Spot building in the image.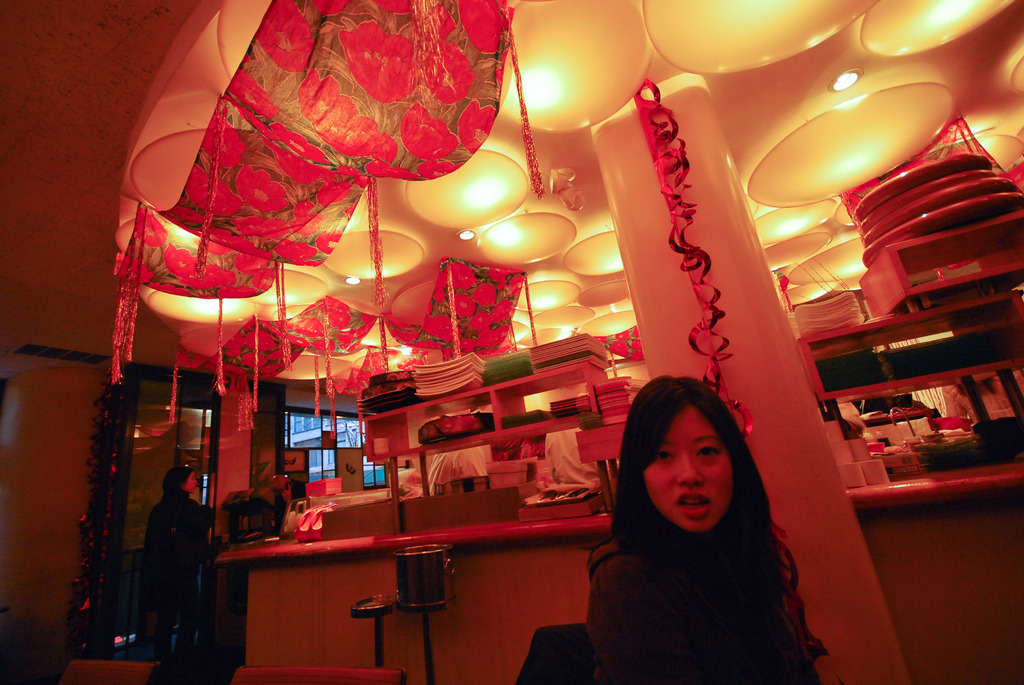
building found at x1=0 y1=0 x2=1023 y2=684.
